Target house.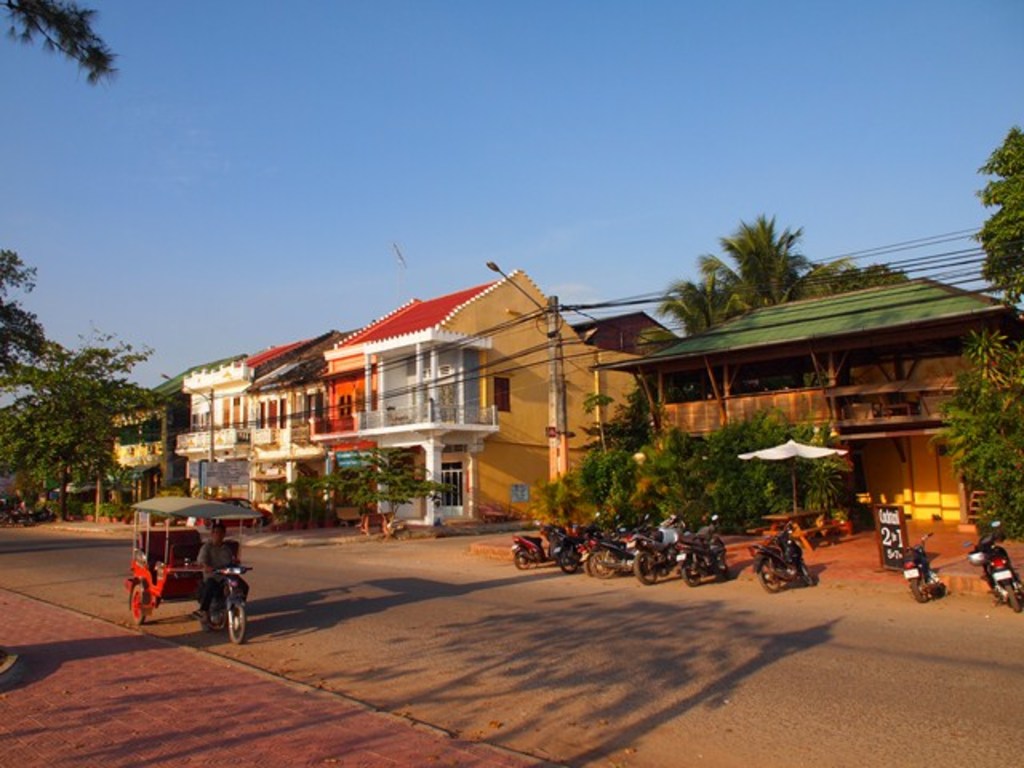
Target region: rect(578, 272, 1022, 528).
